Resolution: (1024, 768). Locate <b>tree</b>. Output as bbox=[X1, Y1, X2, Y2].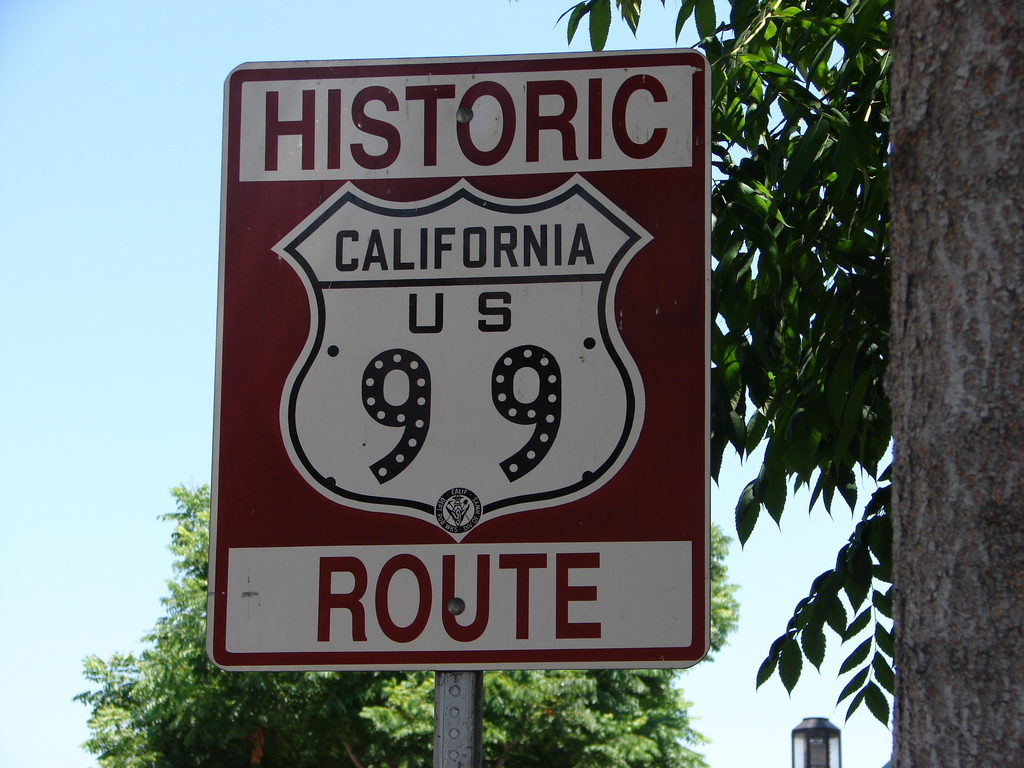
bbox=[63, 472, 743, 767].
